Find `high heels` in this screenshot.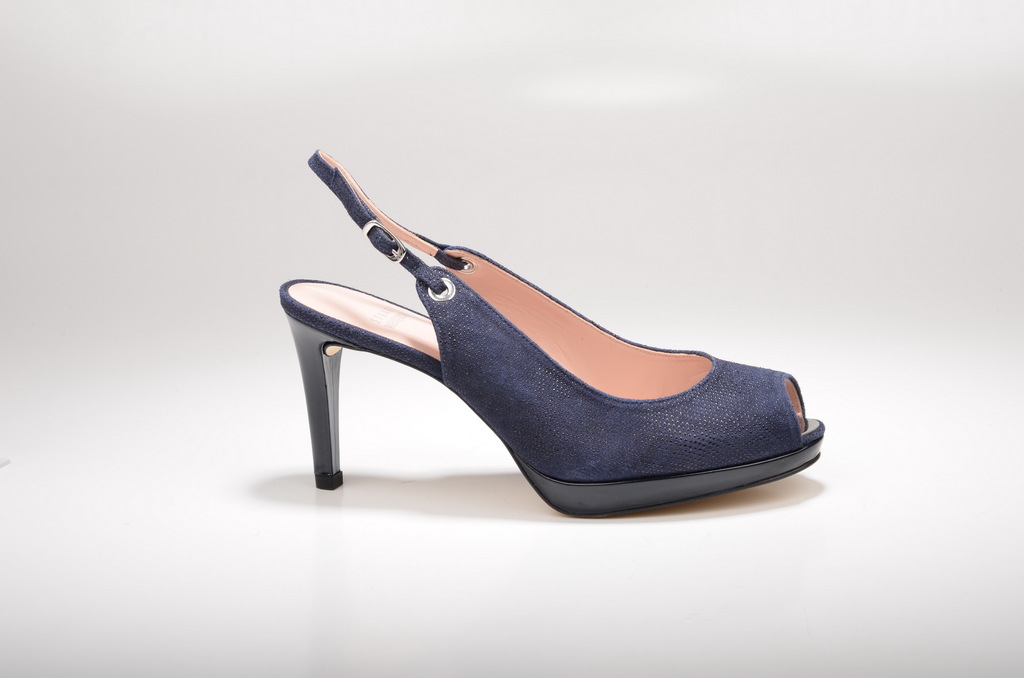
The bounding box for `high heels` is x1=276 y1=147 x2=825 y2=522.
